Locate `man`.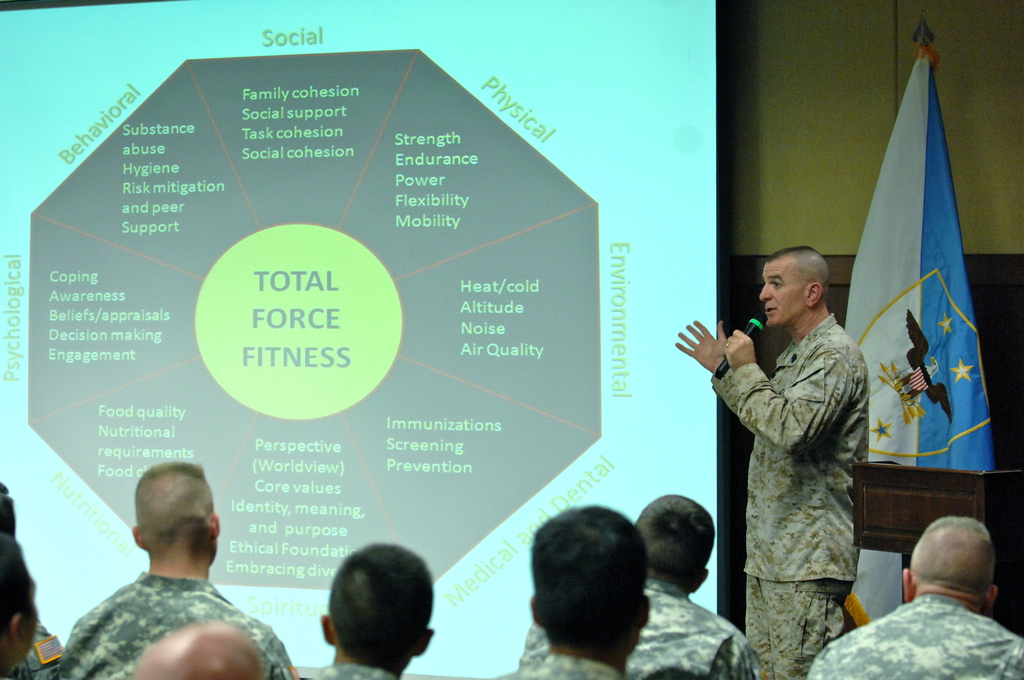
Bounding box: region(516, 494, 757, 679).
